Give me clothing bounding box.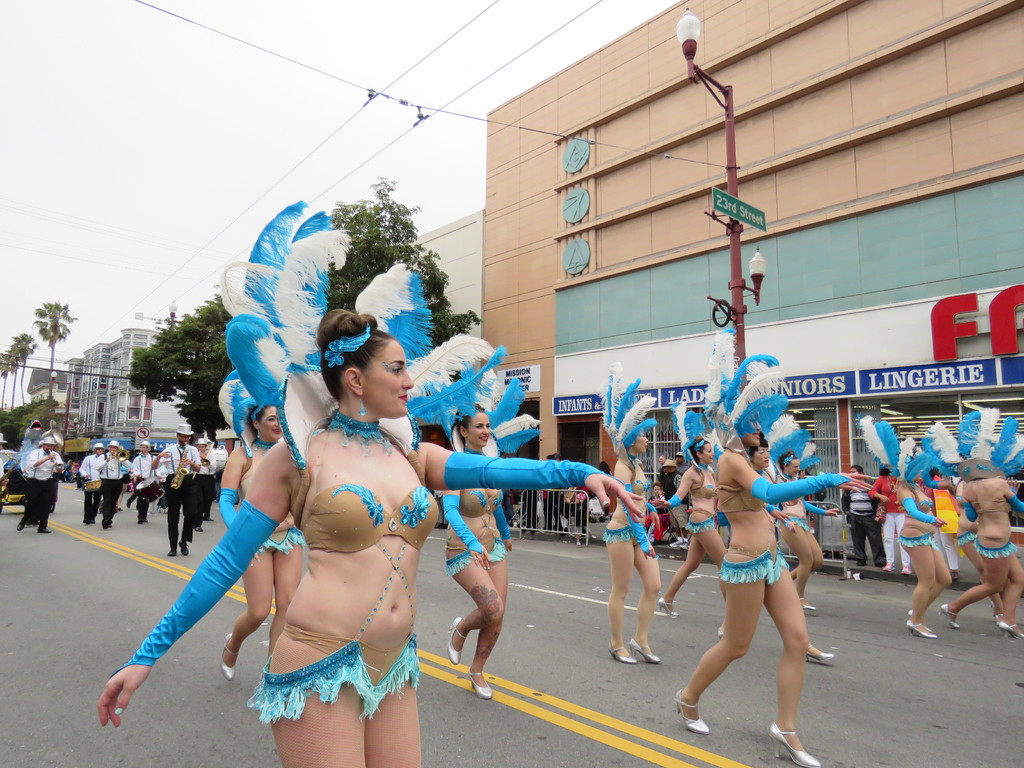
pyautogui.locateOnScreen(165, 441, 204, 548).
